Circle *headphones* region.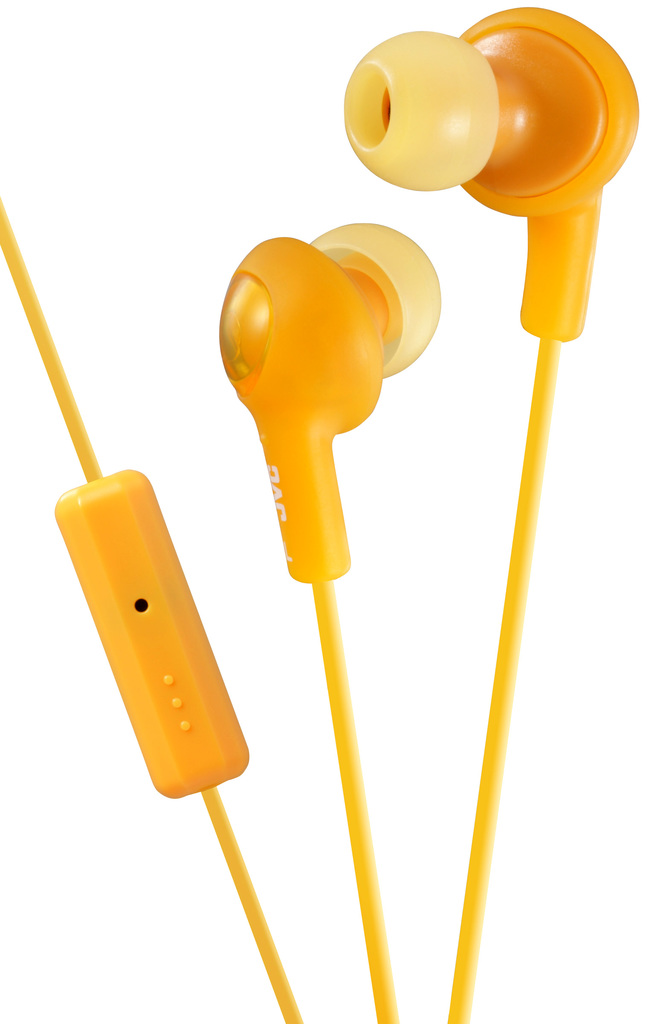
Region: detection(0, 1, 636, 1023).
